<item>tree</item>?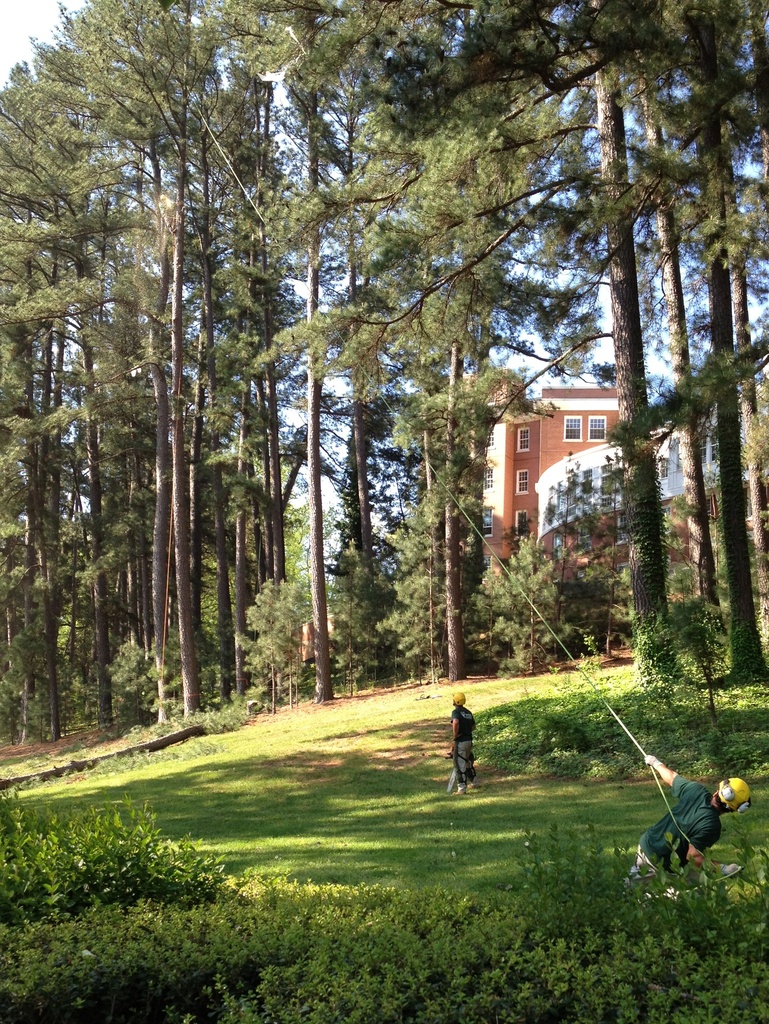
bbox(190, 0, 282, 712)
